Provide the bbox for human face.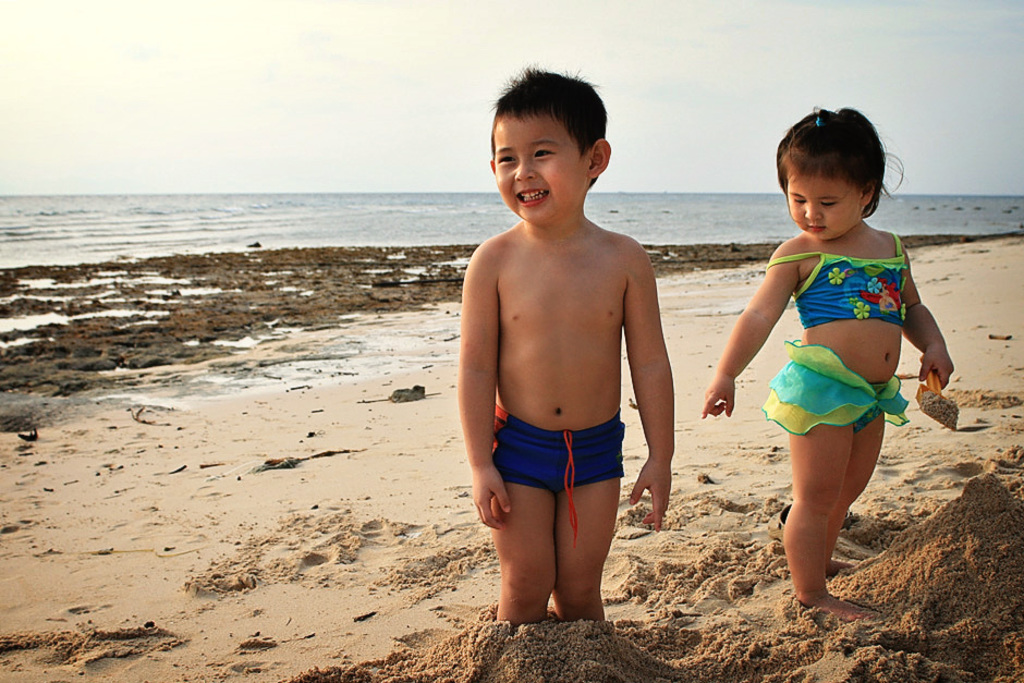
left=788, top=159, right=864, bottom=243.
